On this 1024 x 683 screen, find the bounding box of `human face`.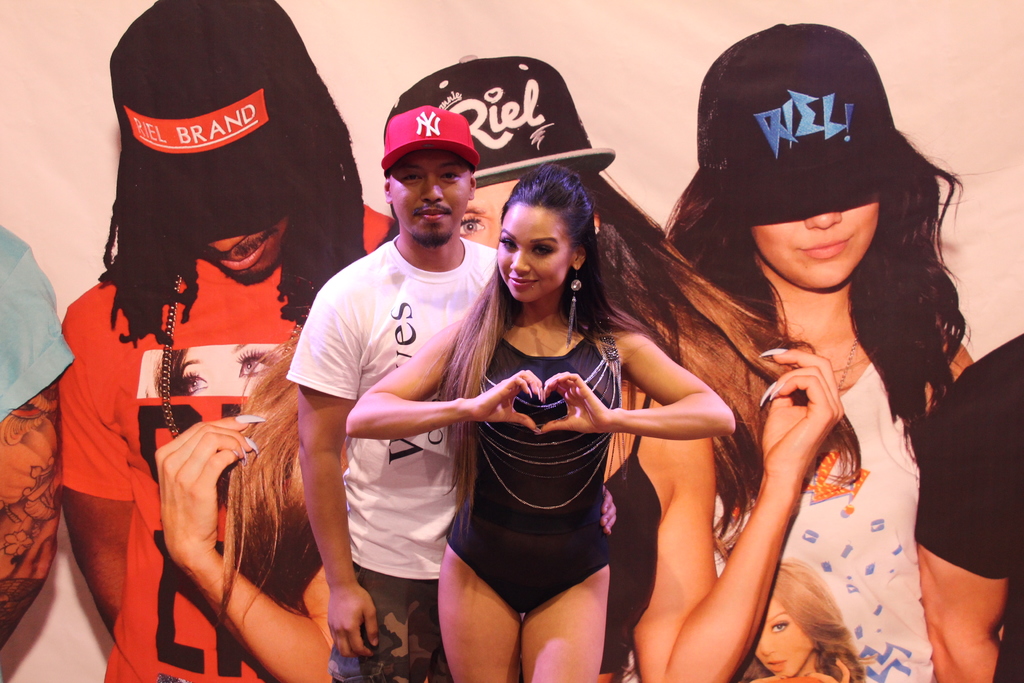
Bounding box: [left=196, top=214, right=285, bottom=286].
